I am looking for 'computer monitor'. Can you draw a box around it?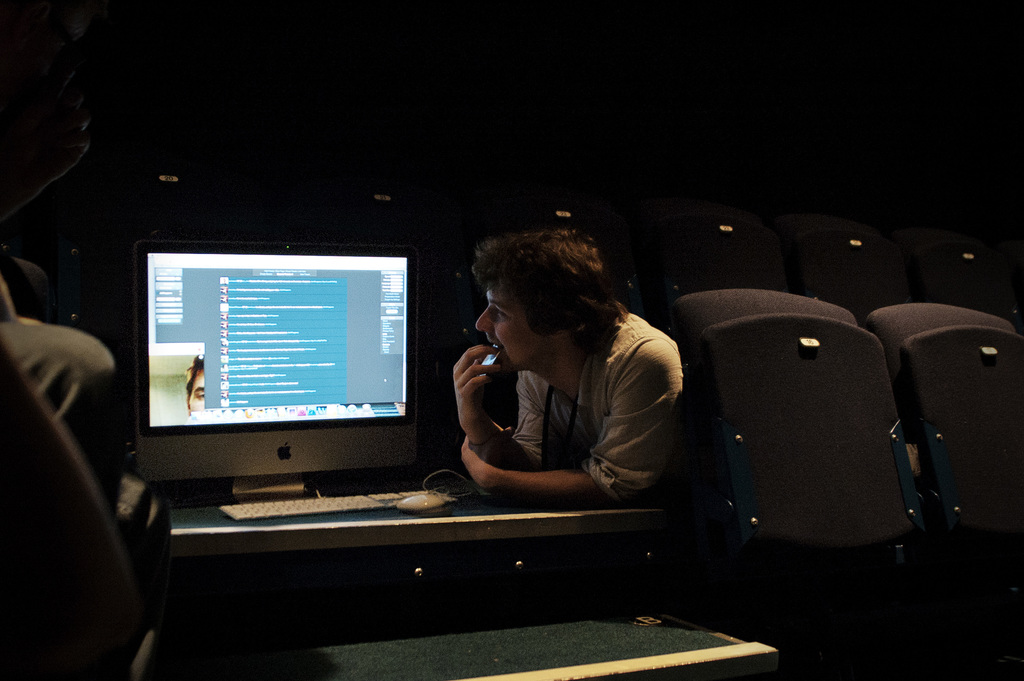
Sure, the bounding box is bbox(127, 238, 371, 491).
